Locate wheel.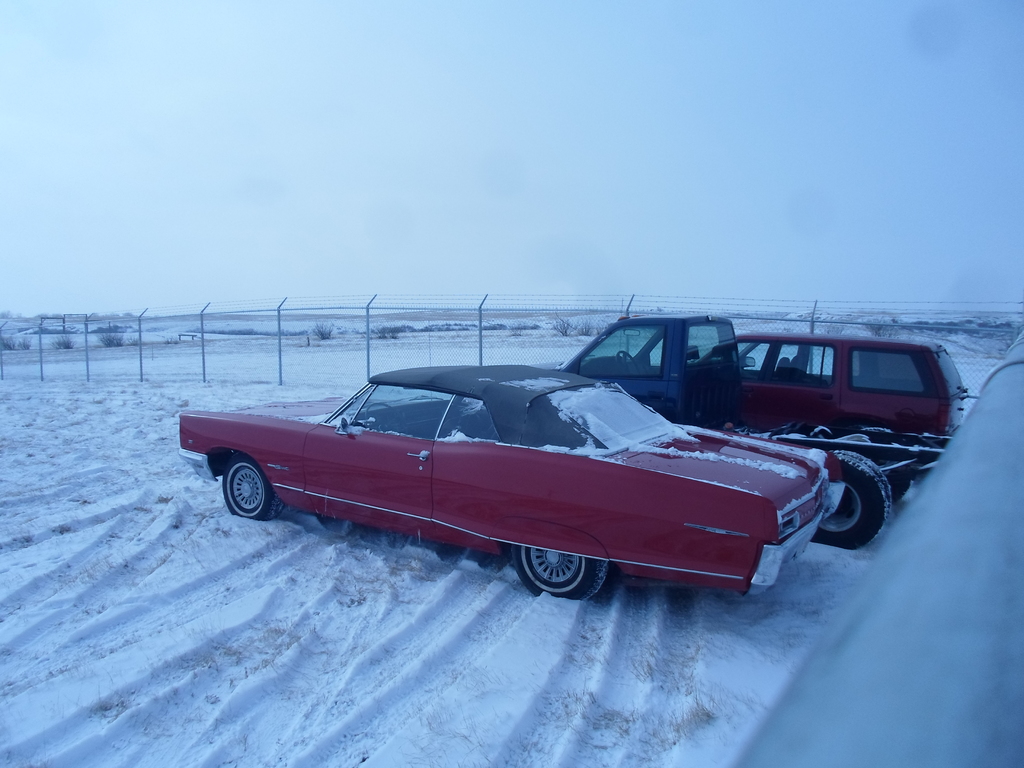
Bounding box: [221,450,286,522].
